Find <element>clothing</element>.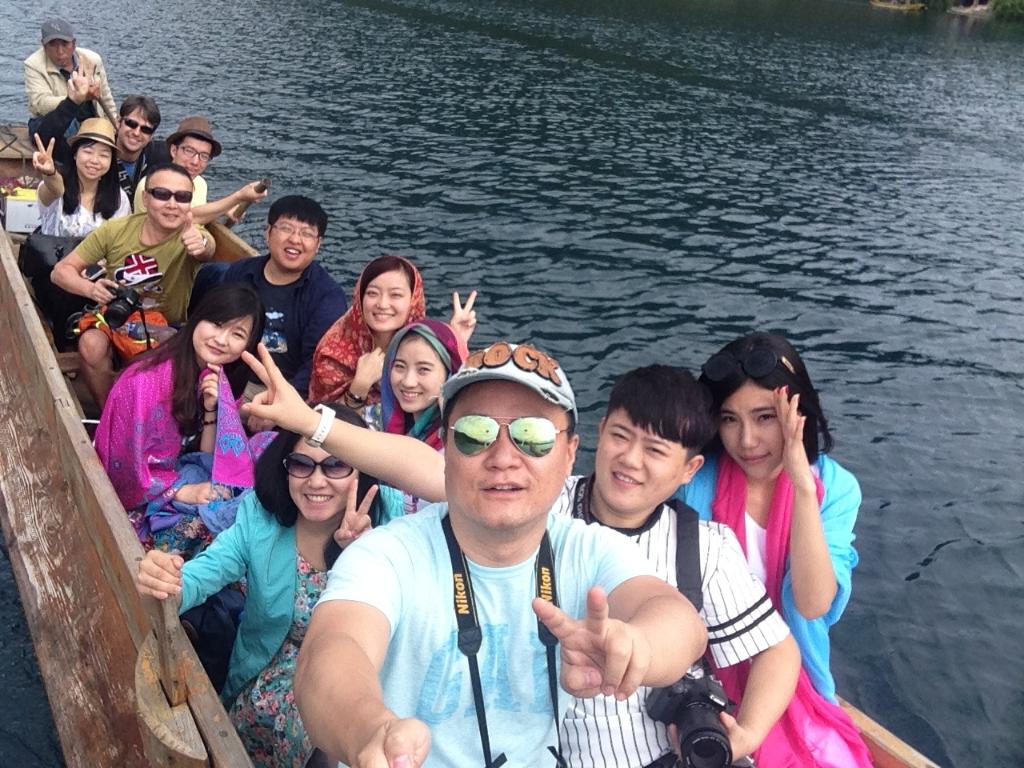
<bbox>25, 49, 117, 154</bbox>.
